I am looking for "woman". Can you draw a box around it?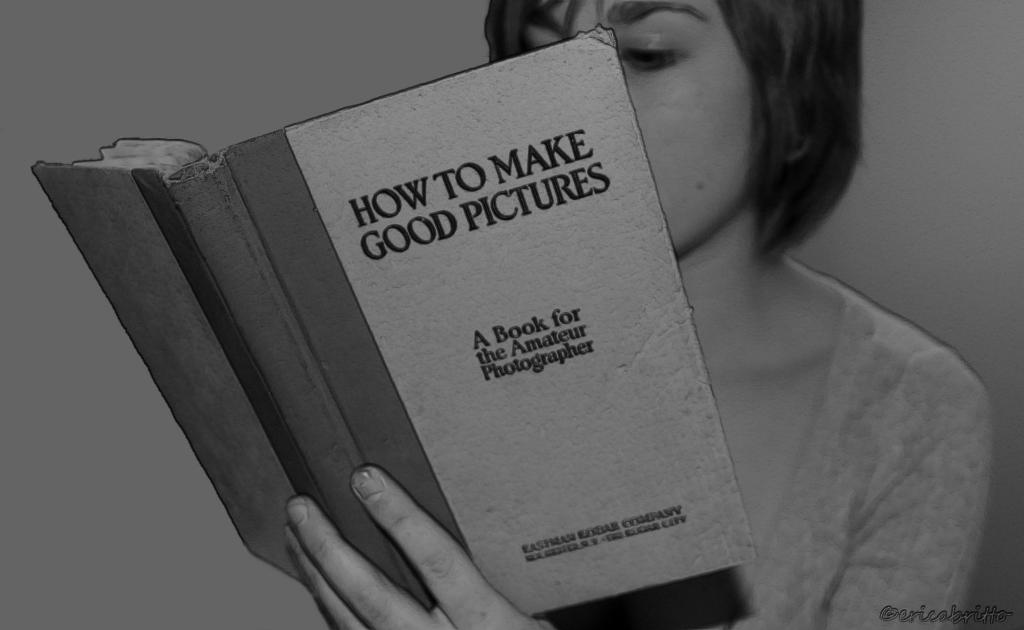
Sure, the bounding box is rect(282, 0, 995, 629).
